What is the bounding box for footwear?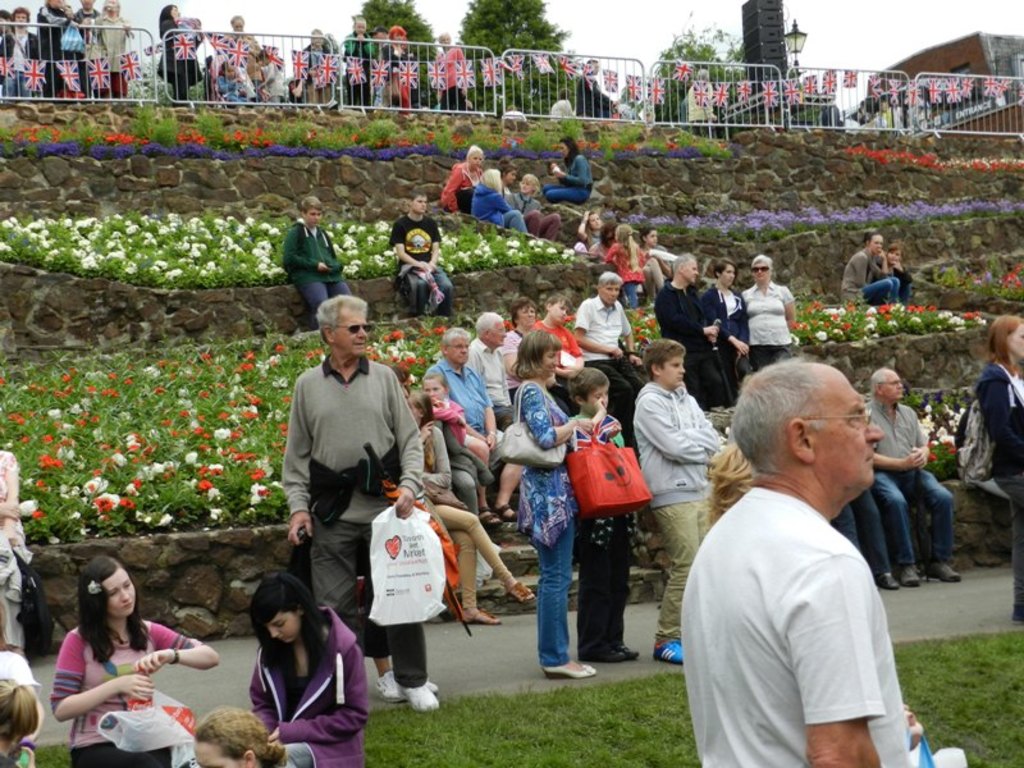
Rect(585, 646, 622, 666).
